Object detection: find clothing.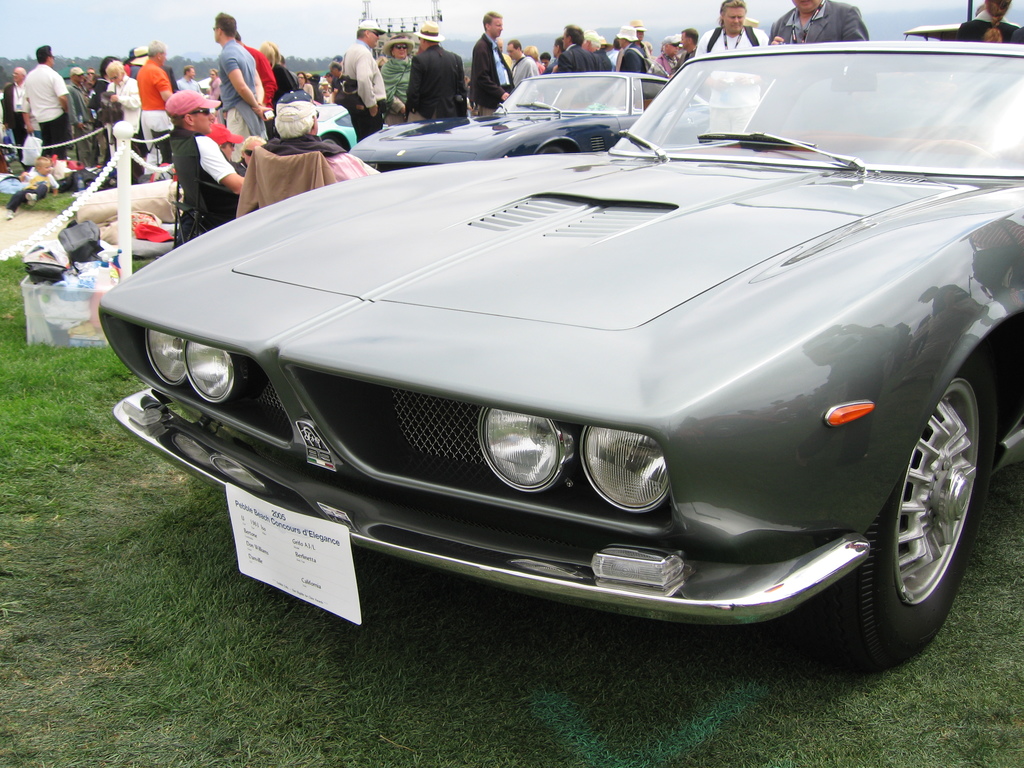
Rect(593, 49, 612, 71).
